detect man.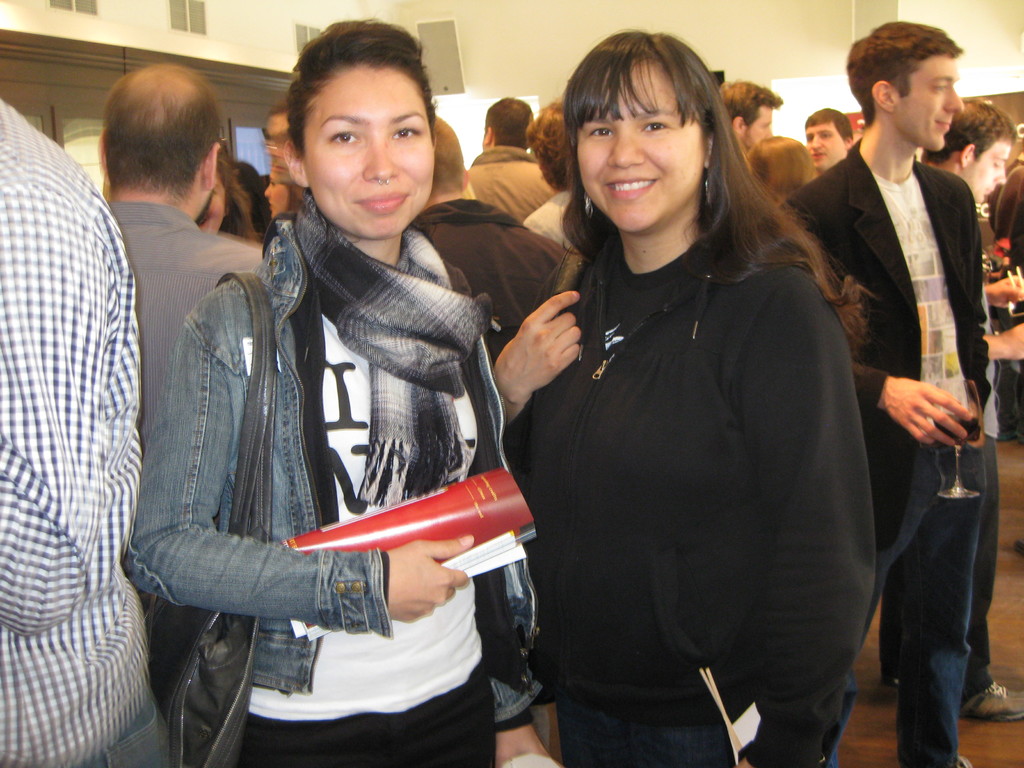
Detected at 406, 111, 565, 364.
